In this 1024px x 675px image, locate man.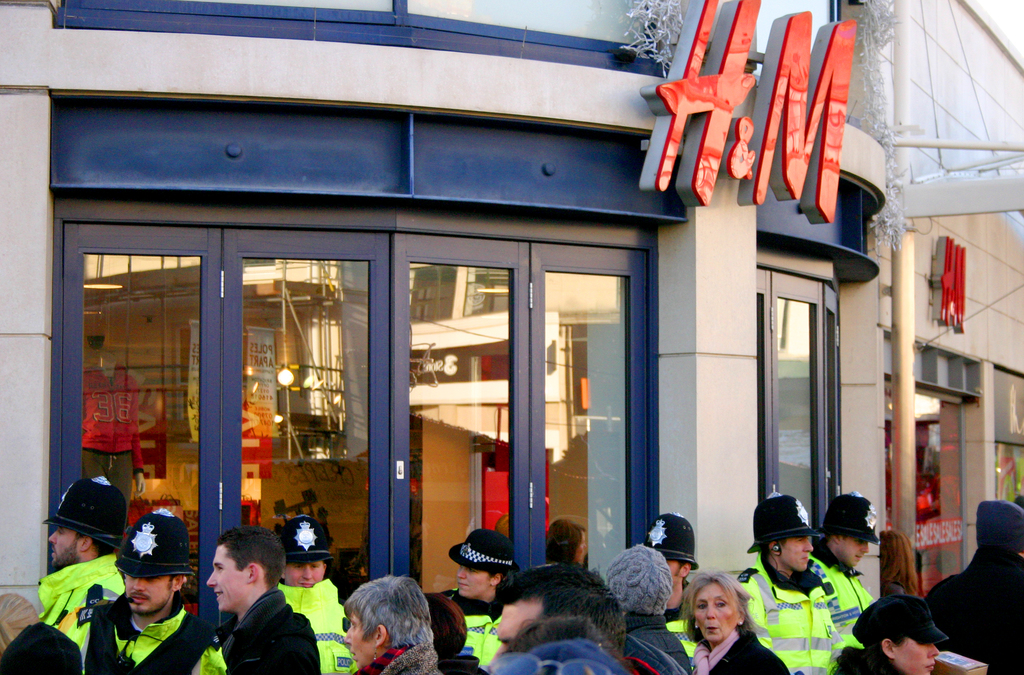
Bounding box: locate(924, 498, 1023, 674).
